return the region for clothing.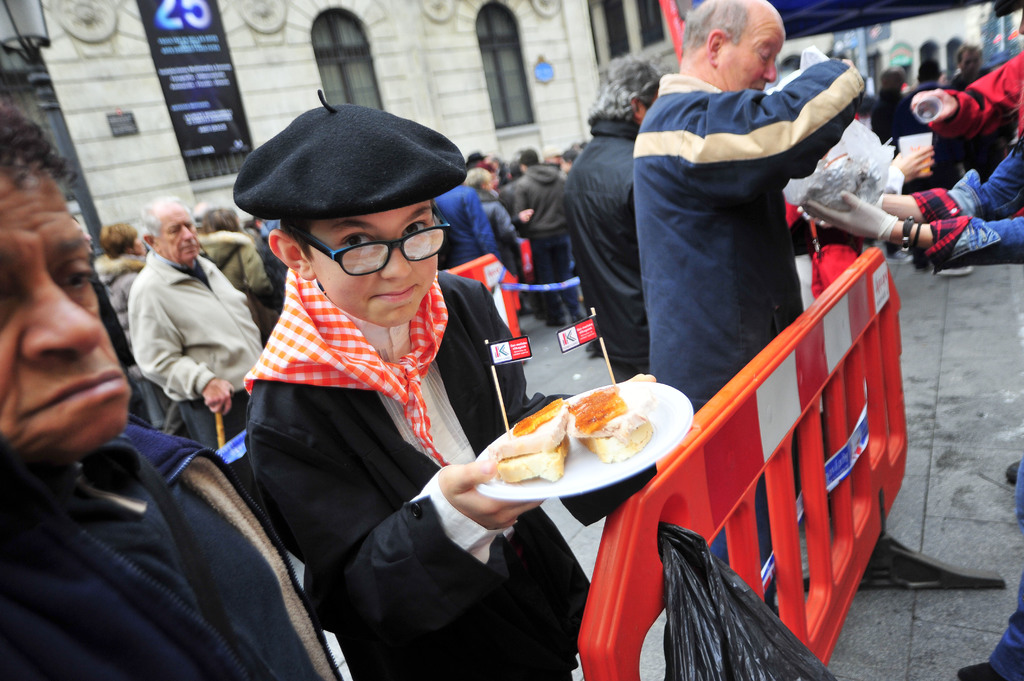
bbox=(902, 40, 1023, 170).
